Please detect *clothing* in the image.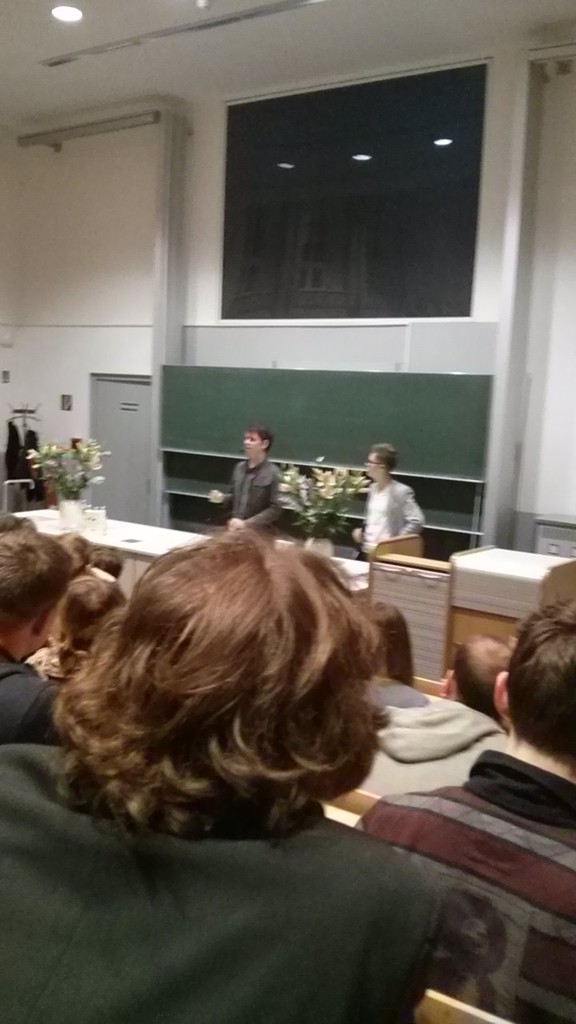
rect(0, 635, 73, 739).
